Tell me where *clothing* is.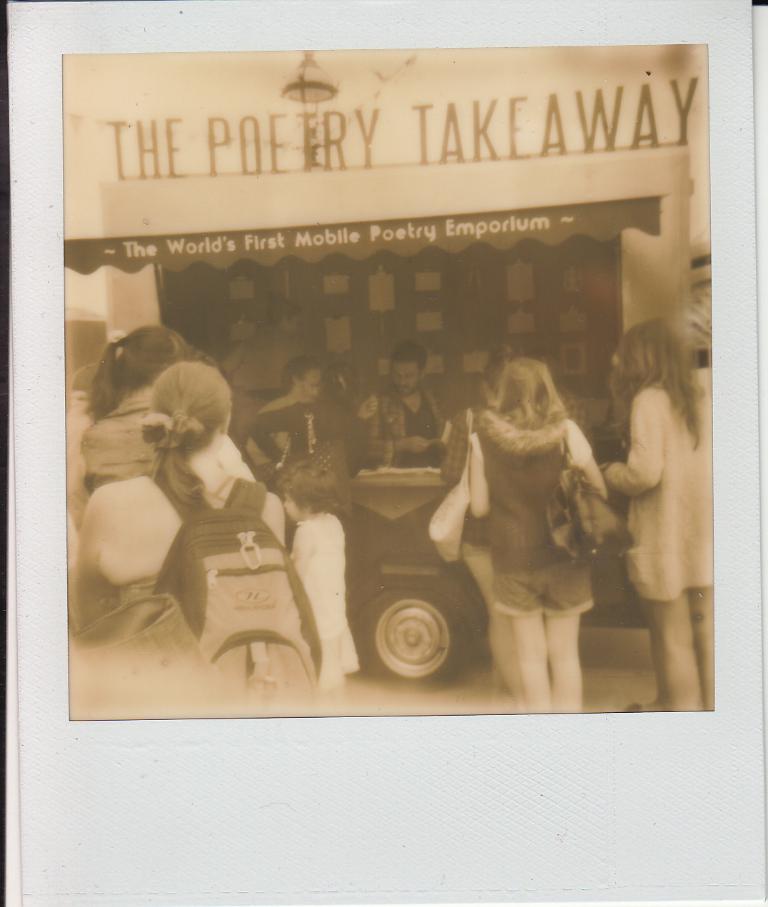
*clothing* is at bbox(290, 510, 362, 695).
